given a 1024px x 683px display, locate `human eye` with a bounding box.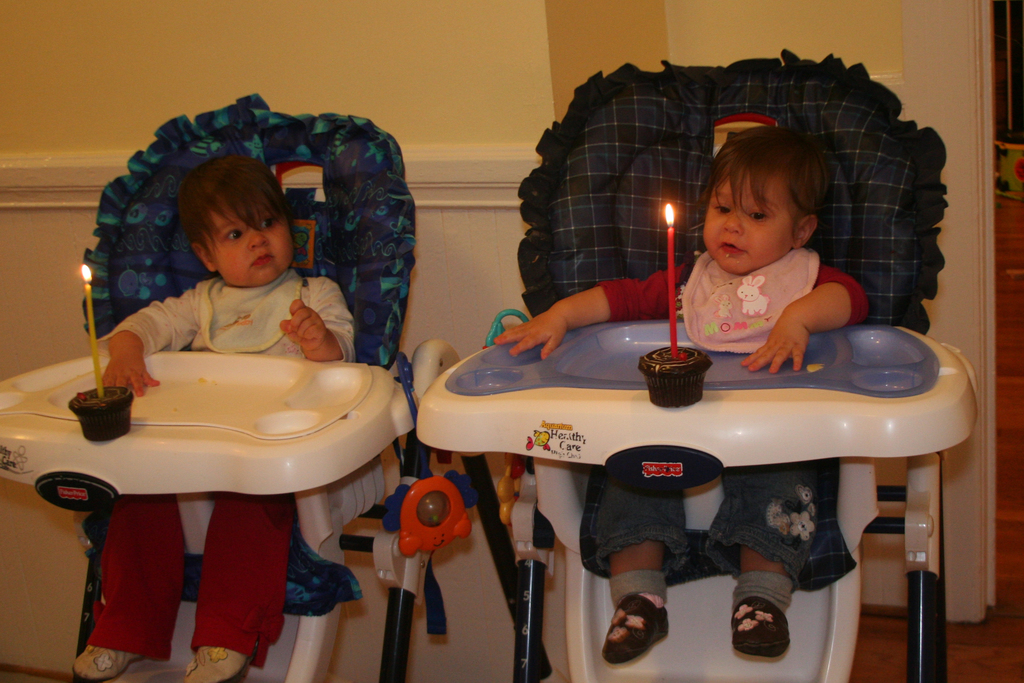
Located: {"x1": 746, "y1": 209, "x2": 770, "y2": 225}.
